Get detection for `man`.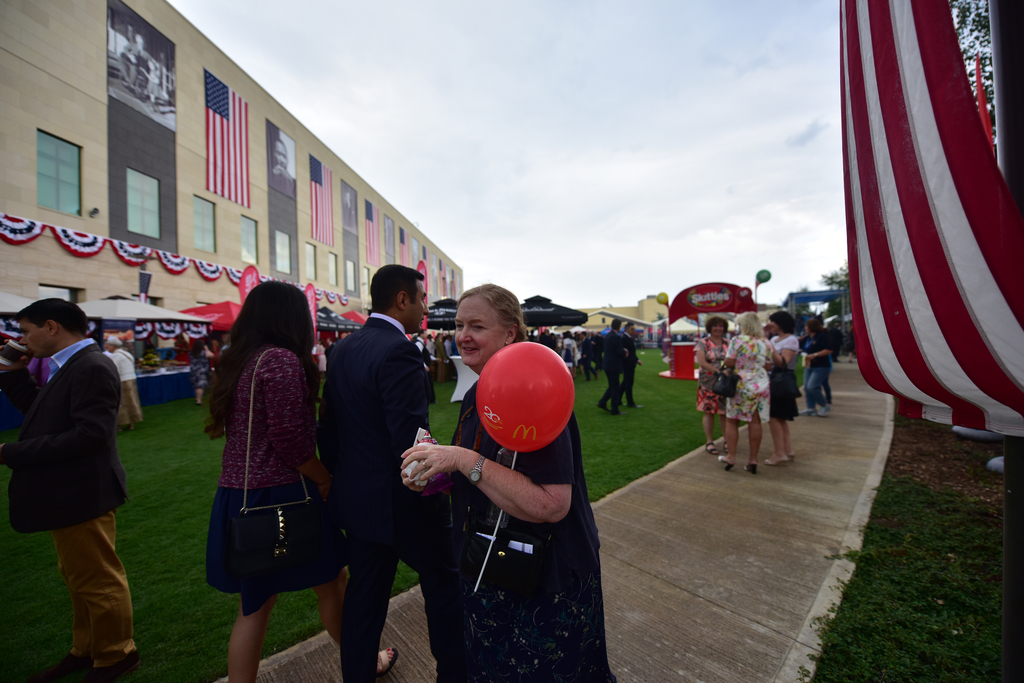
Detection: 616,318,640,407.
